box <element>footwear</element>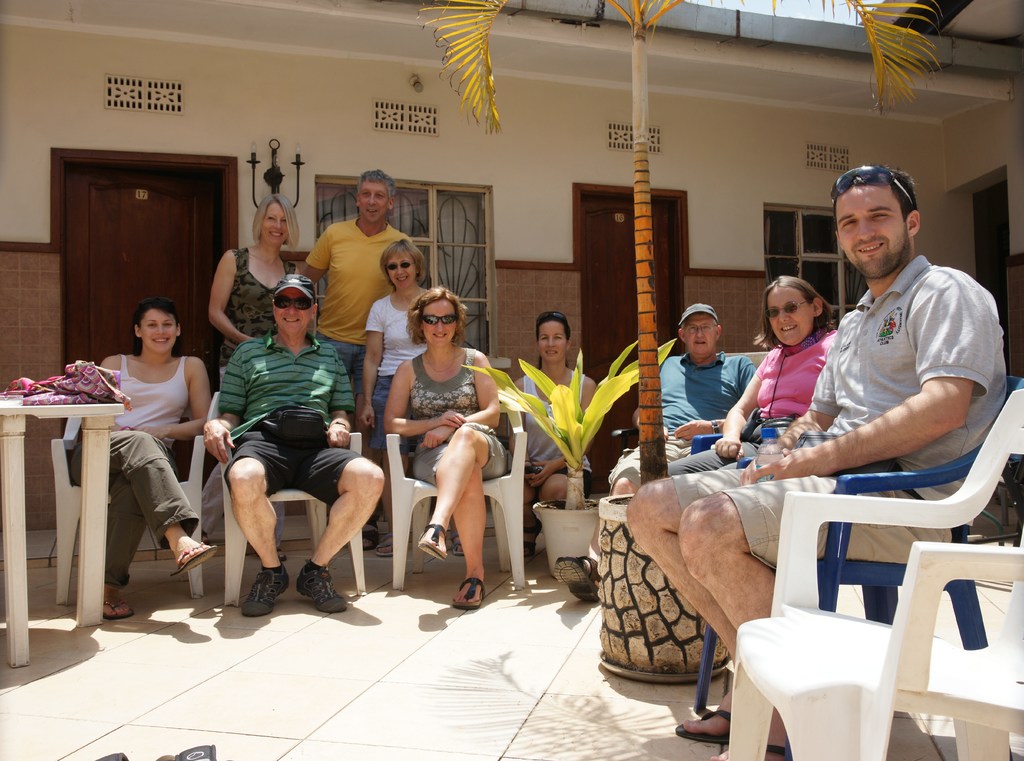
{"x1": 296, "y1": 565, "x2": 351, "y2": 611}
